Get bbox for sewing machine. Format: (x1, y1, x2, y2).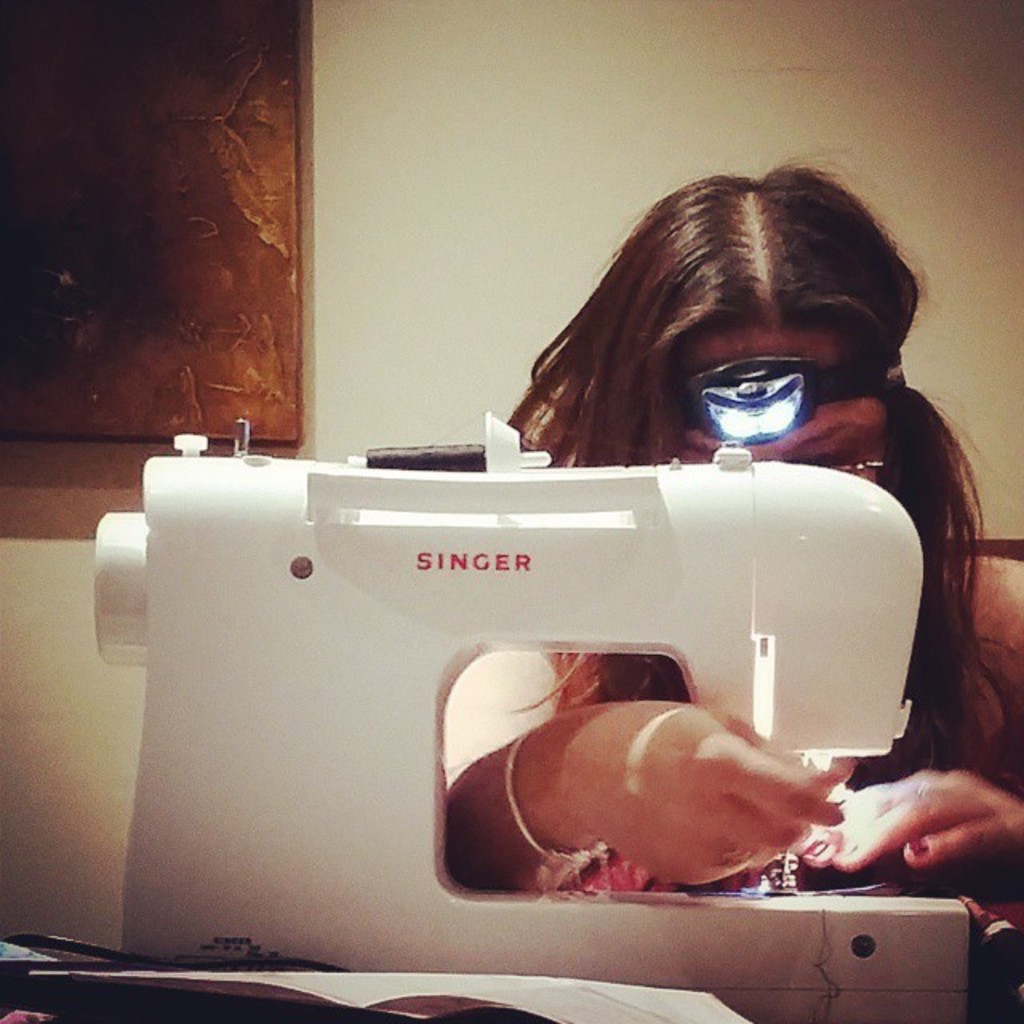
(94, 413, 970, 1021).
